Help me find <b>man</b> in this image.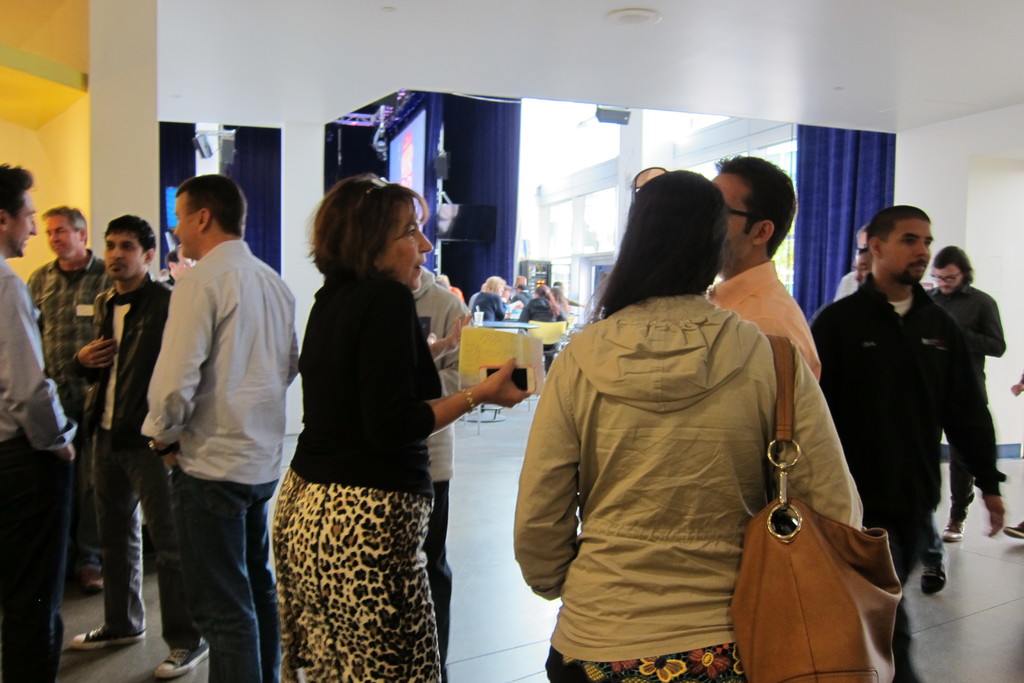
Found it: 785, 178, 1014, 638.
